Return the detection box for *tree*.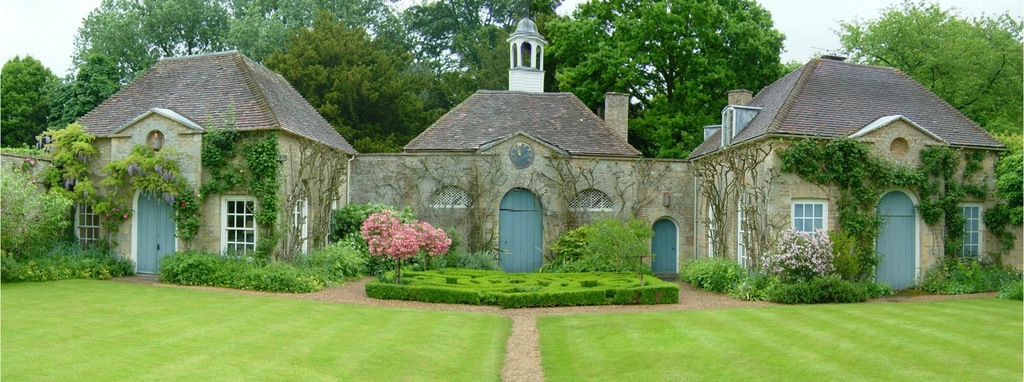
bbox=[0, 173, 81, 266].
